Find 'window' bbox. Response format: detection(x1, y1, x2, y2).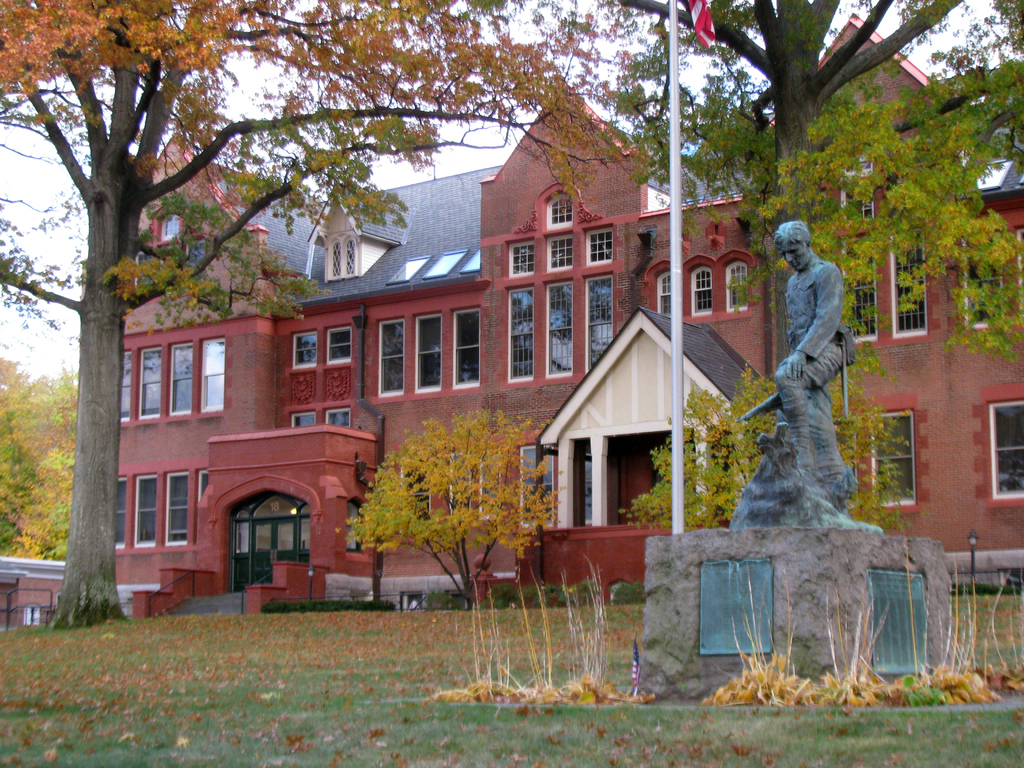
detection(347, 502, 364, 550).
